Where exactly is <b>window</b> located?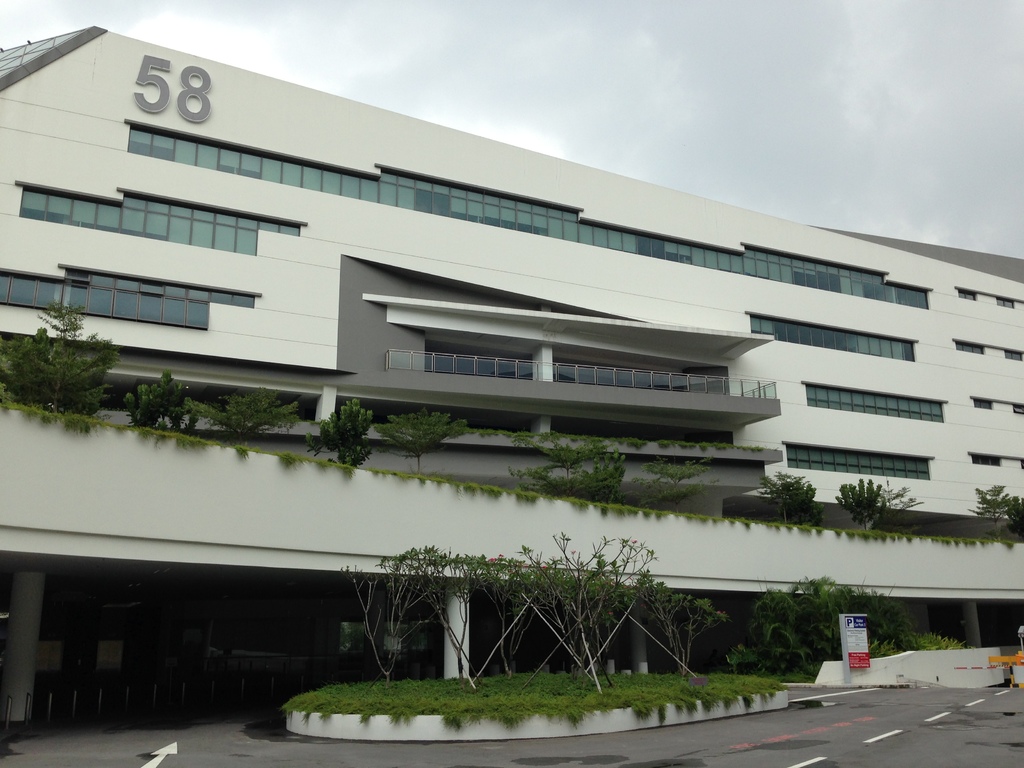
Its bounding box is (993, 296, 1014, 309).
